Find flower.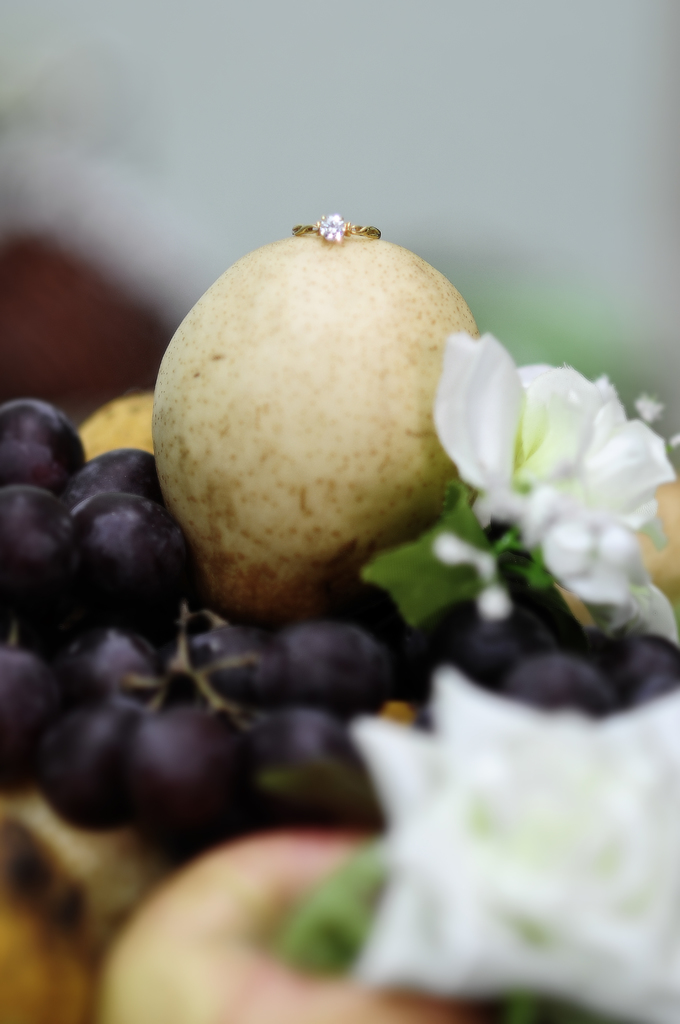
293:646:679:1023.
